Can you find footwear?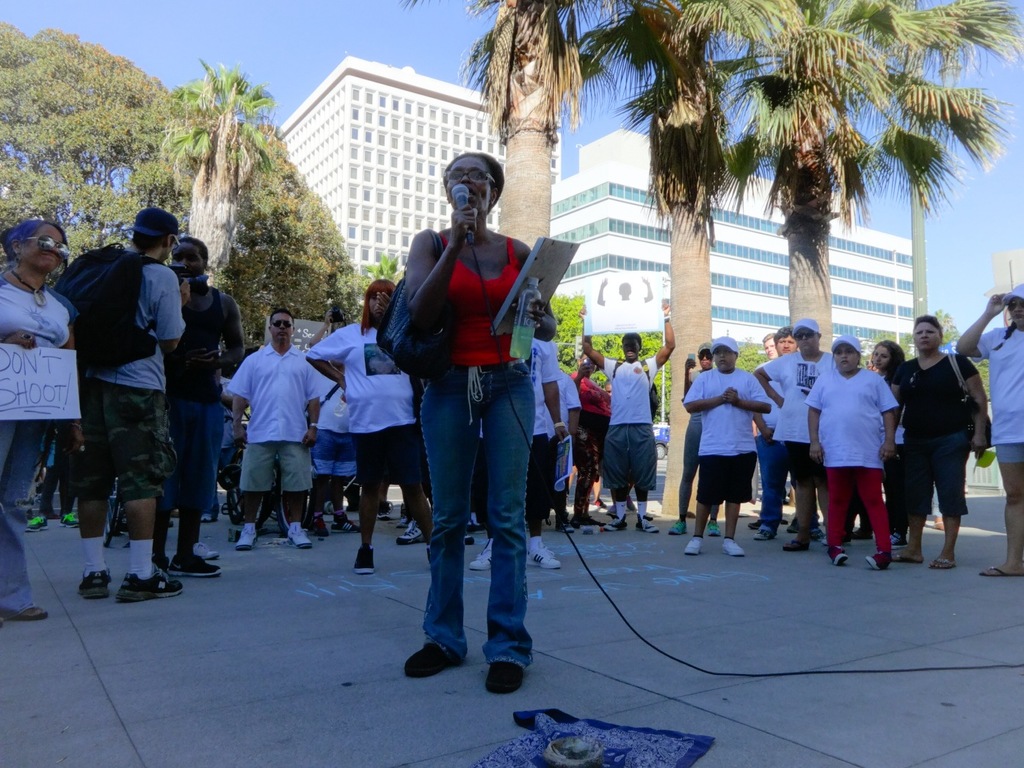
Yes, bounding box: crop(709, 525, 719, 537).
